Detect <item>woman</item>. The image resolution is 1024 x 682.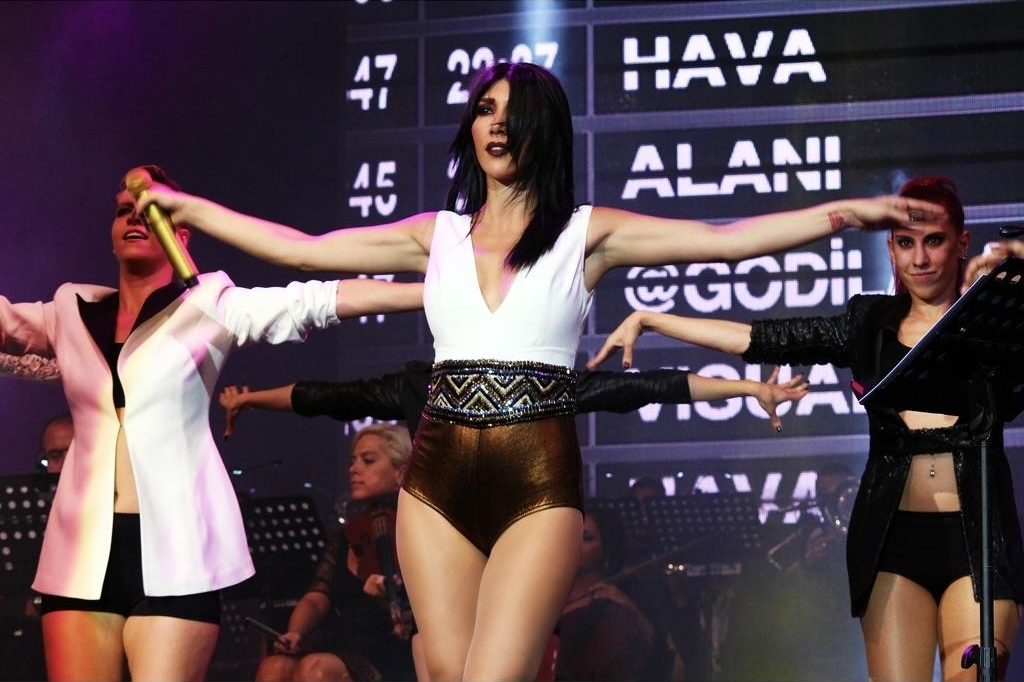
[left=131, top=61, right=949, bottom=681].
